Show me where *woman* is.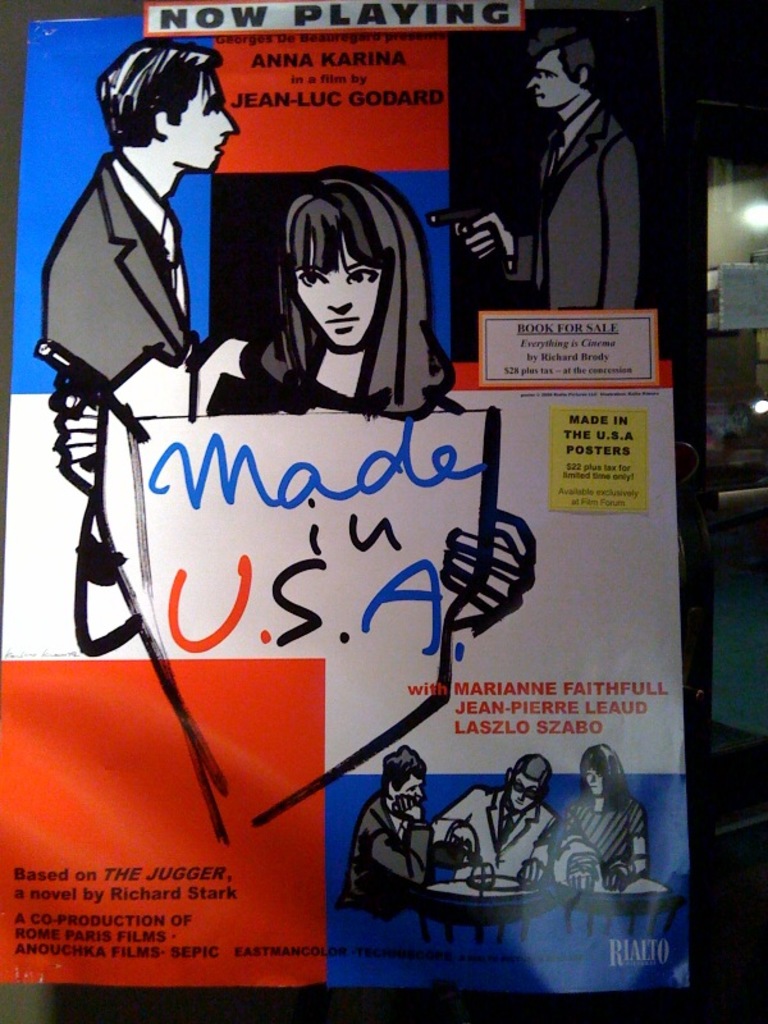
*woman* is at pyautogui.locateOnScreen(553, 742, 640, 902).
